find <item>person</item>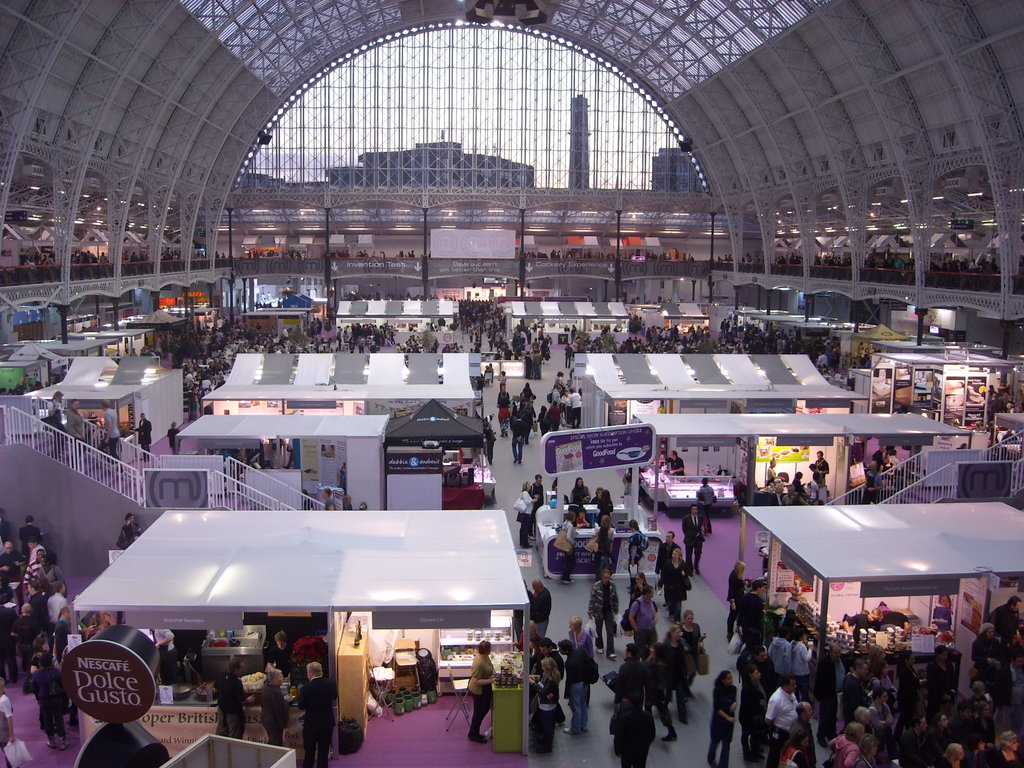
left=792, top=471, right=803, bottom=488
